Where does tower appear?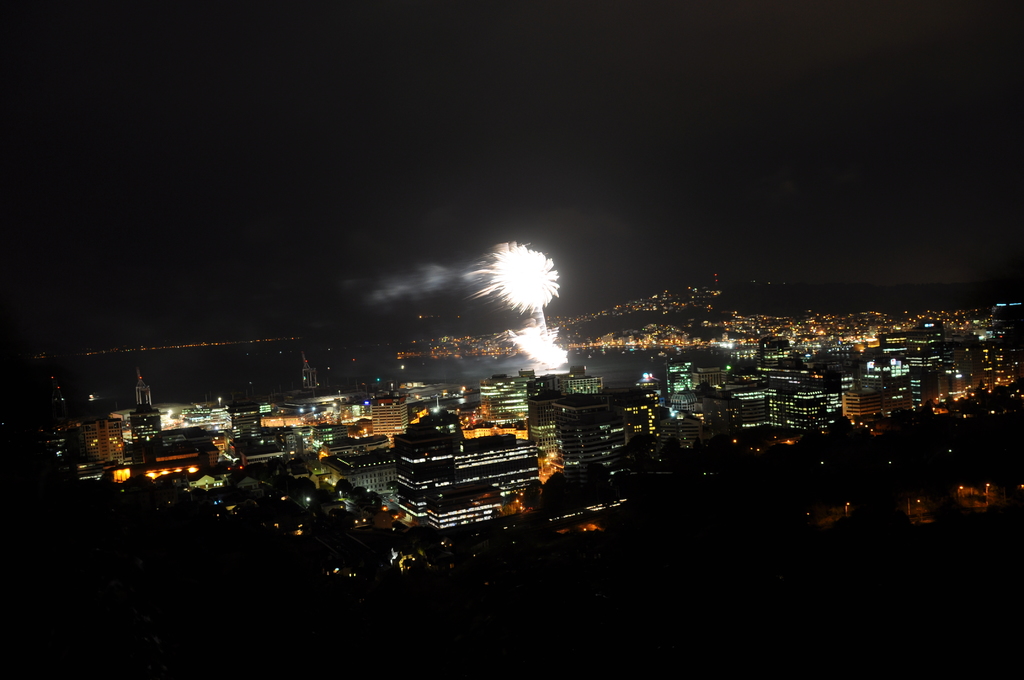
Appears at <box>113,353,180,479</box>.
